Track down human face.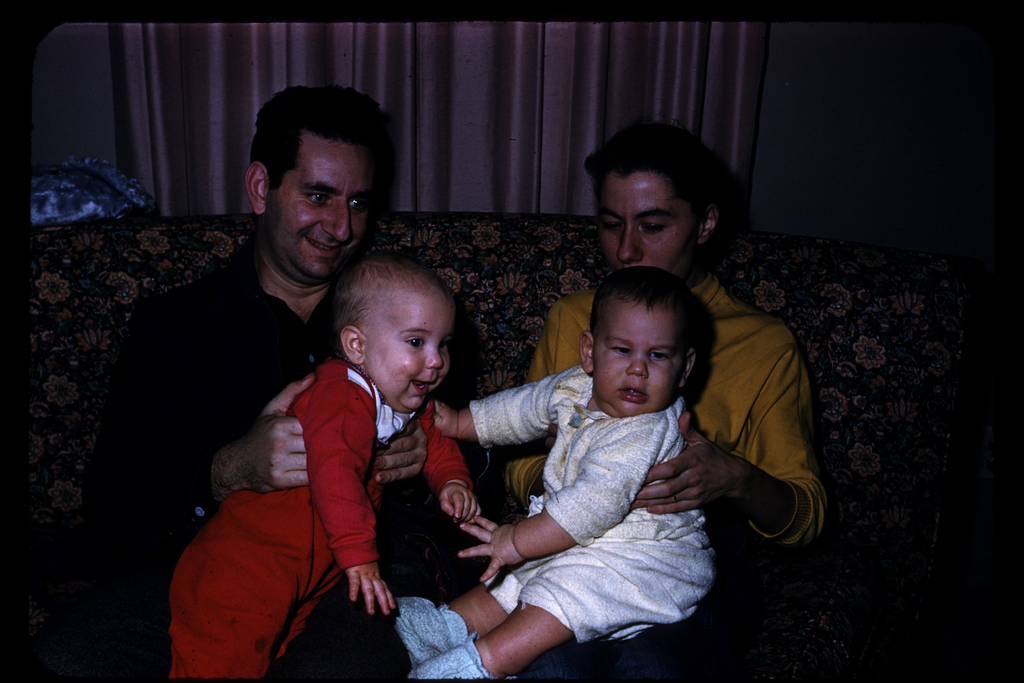
Tracked to l=277, t=128, r=376, b=278.
